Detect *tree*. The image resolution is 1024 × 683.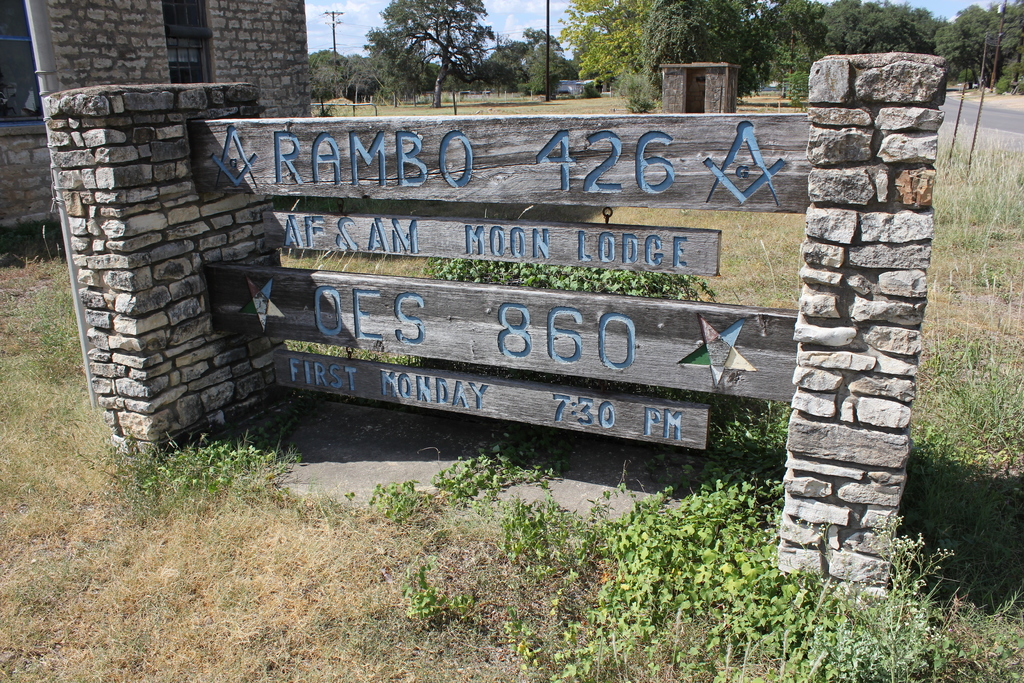
box=[351, 5, 529, 90].
